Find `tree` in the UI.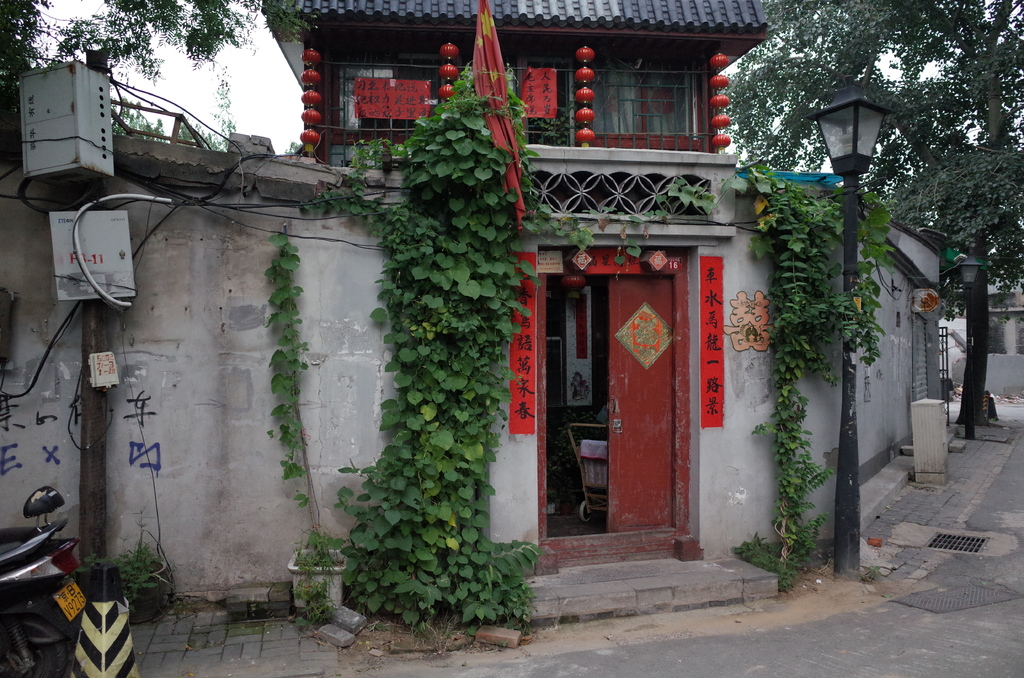
UI element at bbox=(722, 8, 1023, 430).
